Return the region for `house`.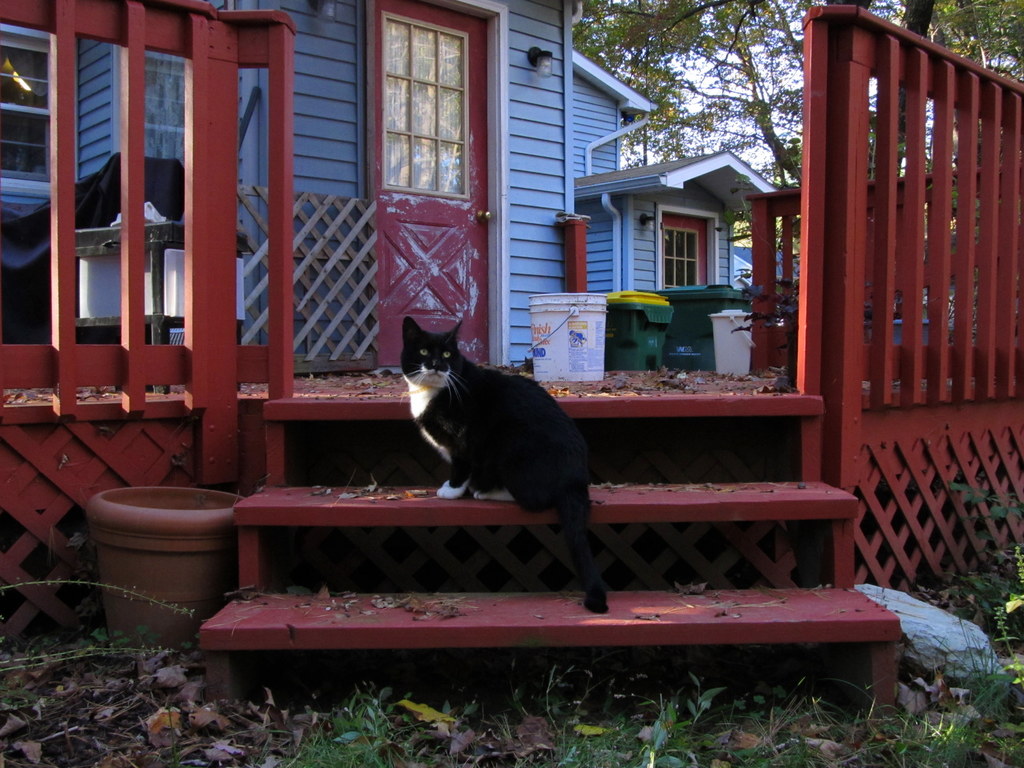
locate(0, 0, 779, 374).
